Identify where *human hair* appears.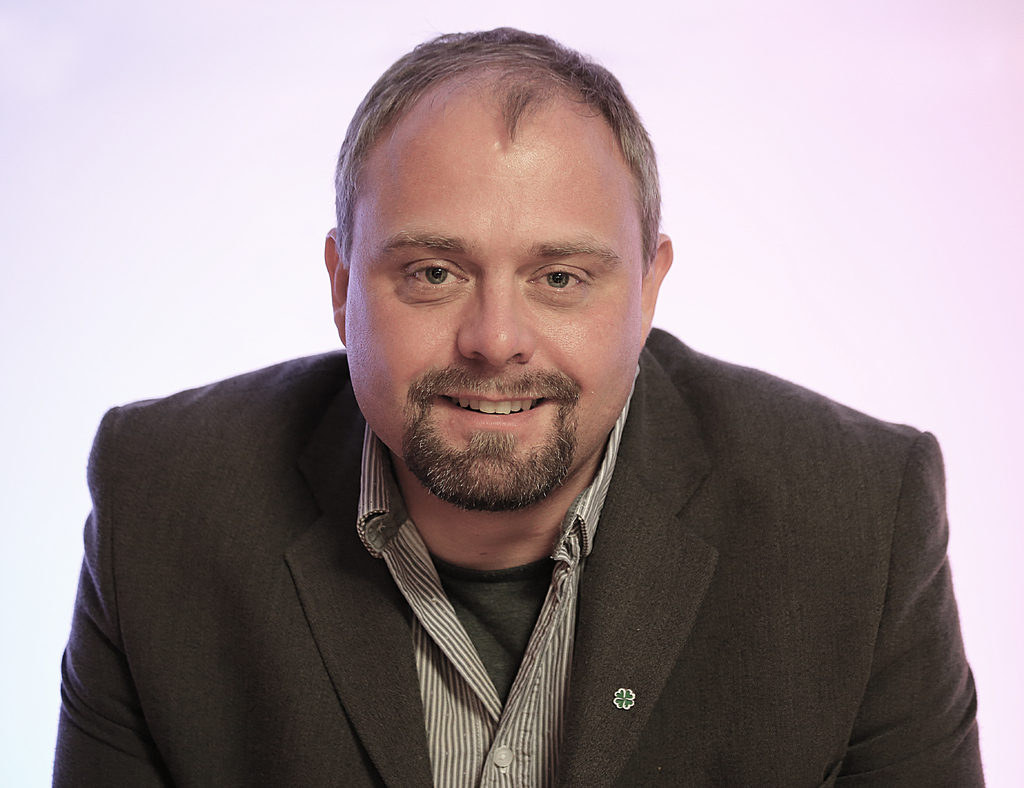
Appears at bbox(312, 22, 657, 352).
